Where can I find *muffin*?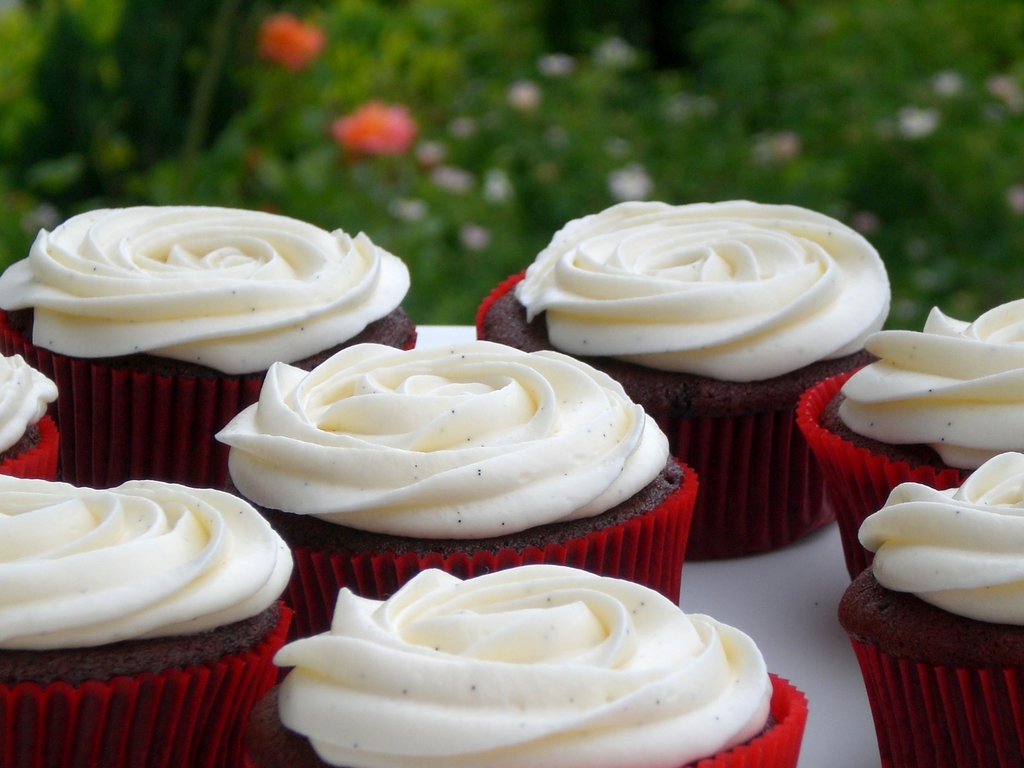
You can find it at (0,204,420,496).
